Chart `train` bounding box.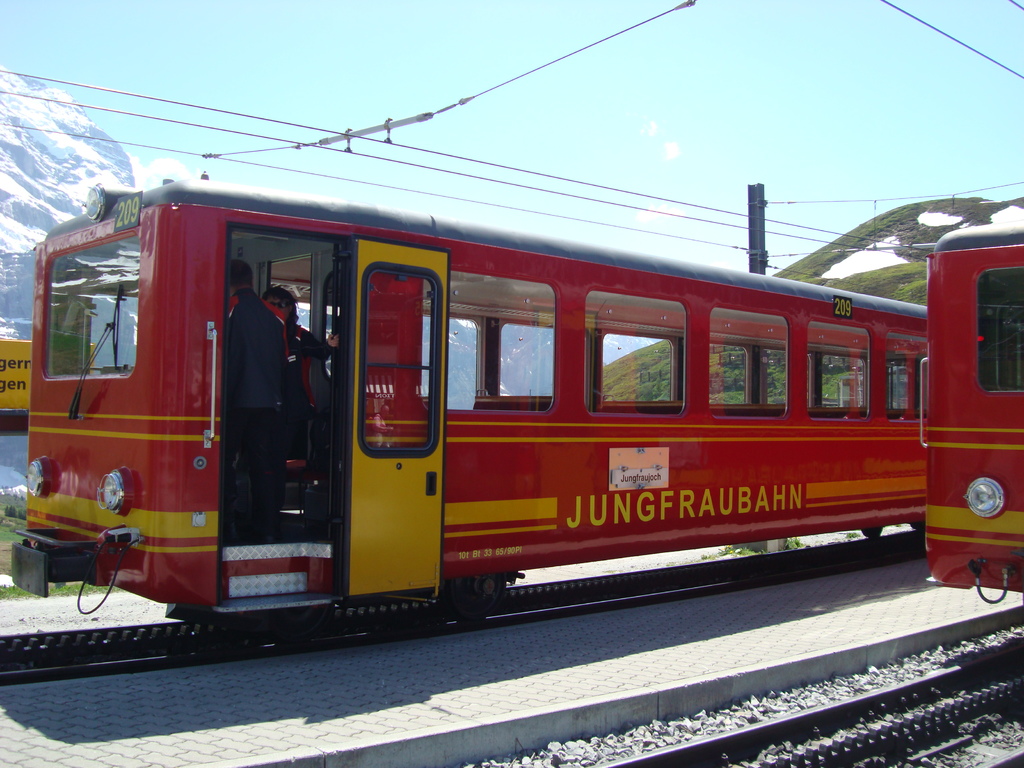
Charted: <box>10,179,928,638</box>.
